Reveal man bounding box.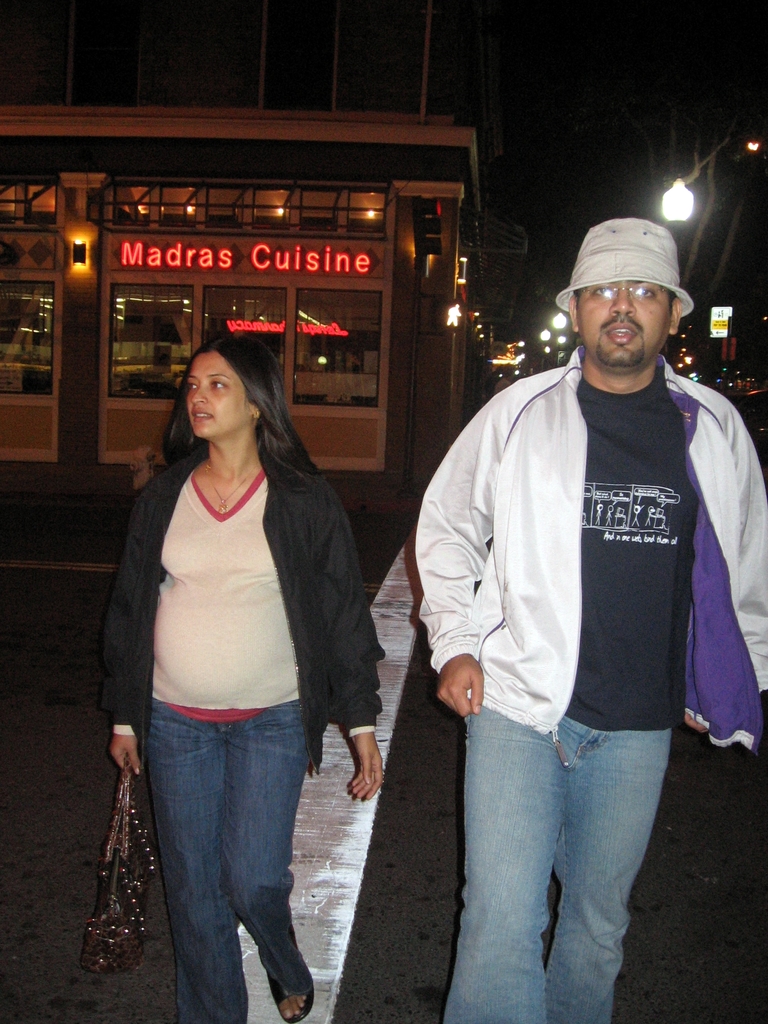
Revealed: select_region(412, 220, 767, 1023).
